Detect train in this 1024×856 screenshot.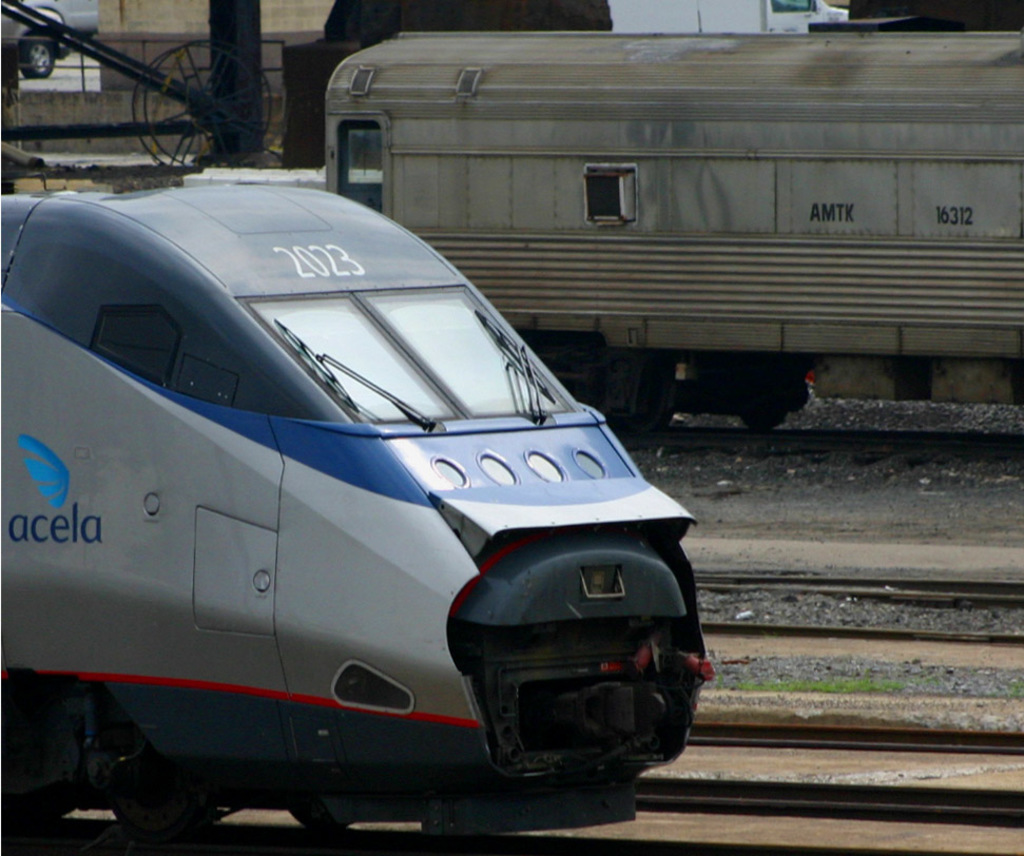
Detection: {"left": 0, "top": 154, "right": 708, "bottom": 855}.
